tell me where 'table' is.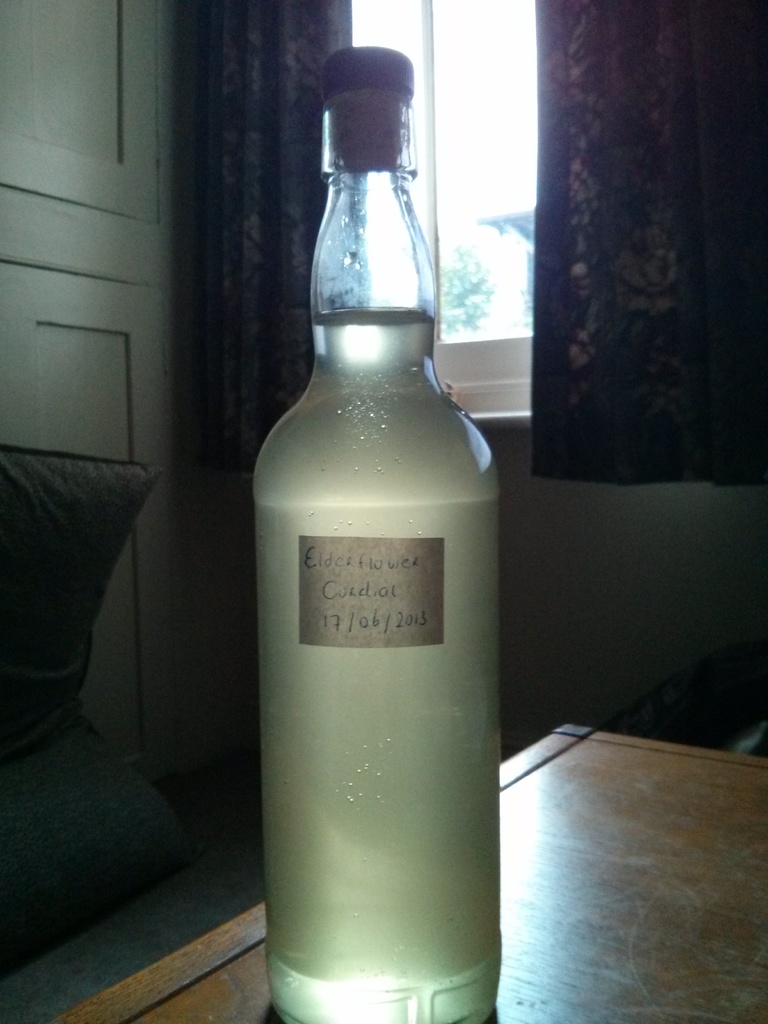
'table' is at <box>60,720,767,1020</box>.
